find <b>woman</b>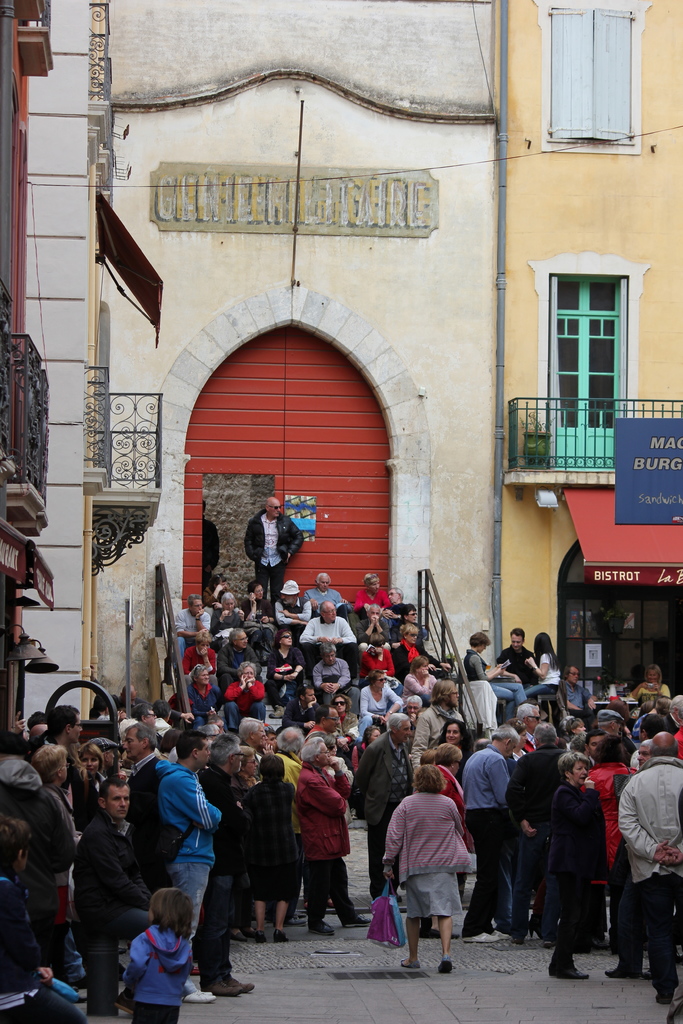
(332,698,362,753)
